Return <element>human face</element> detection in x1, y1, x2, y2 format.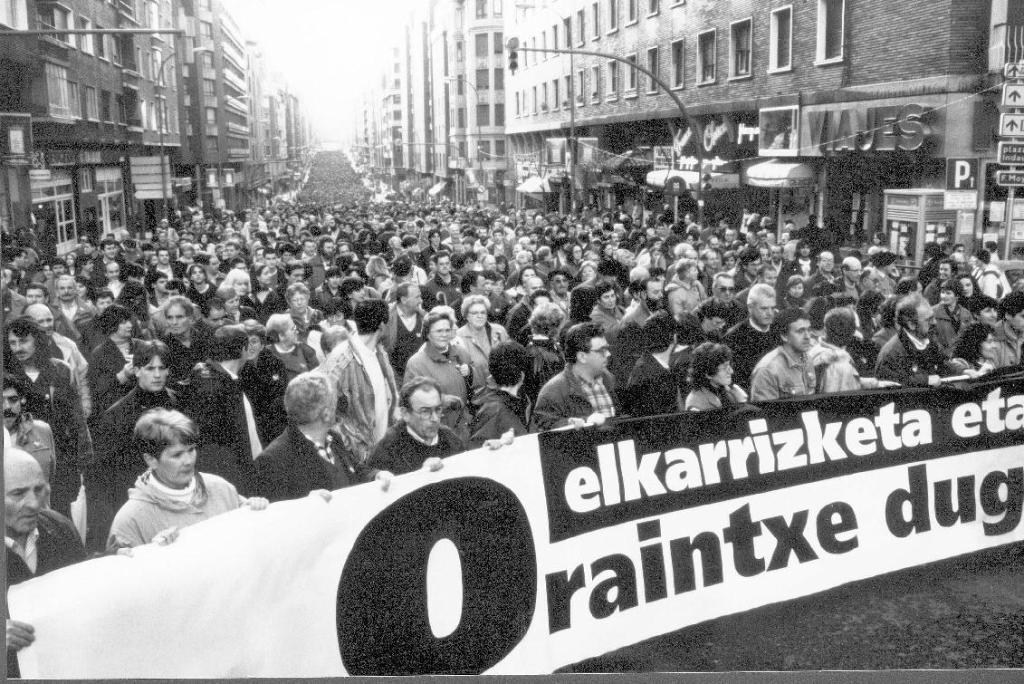
757, 293, 774, 330.
